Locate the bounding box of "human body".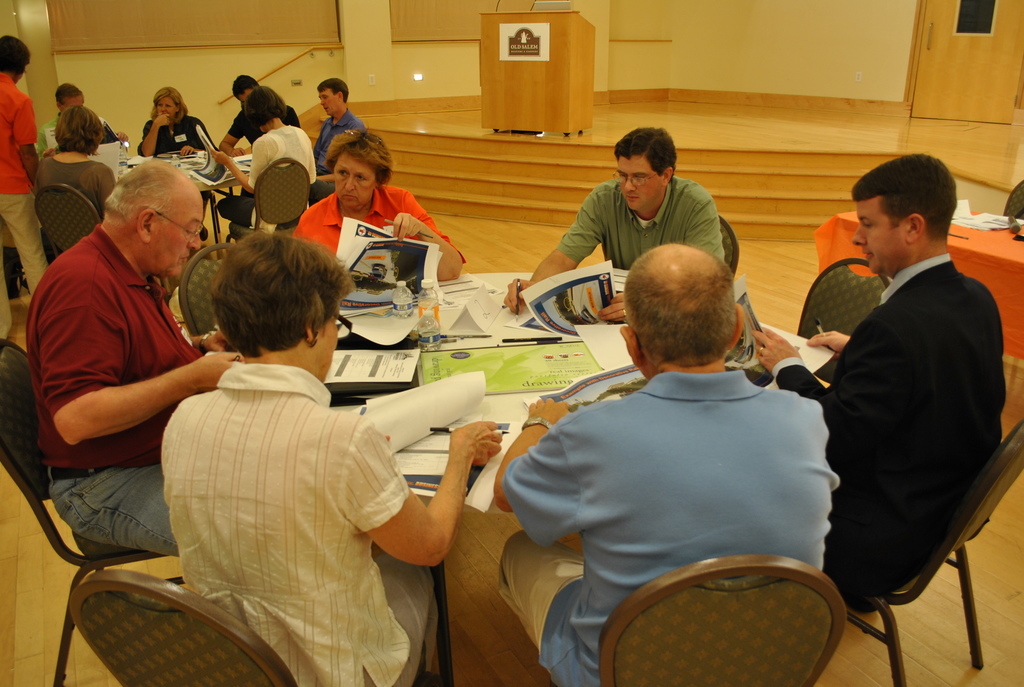
Bounding box: box=[749, 150, 1004, 604].
